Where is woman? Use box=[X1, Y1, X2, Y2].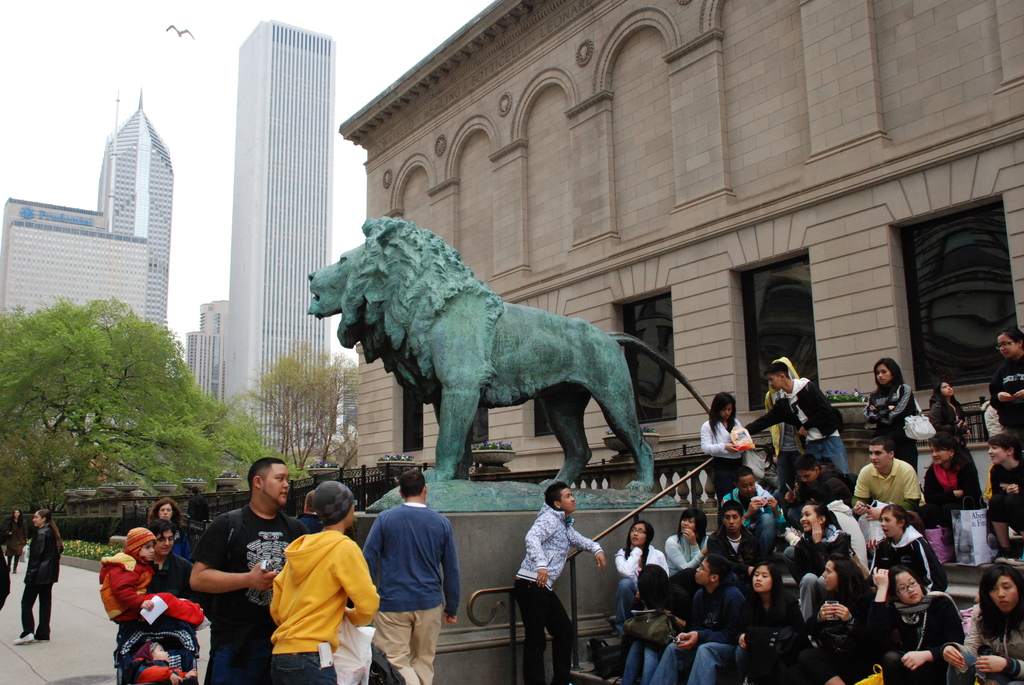
box=[697, 392, 756, 521].
